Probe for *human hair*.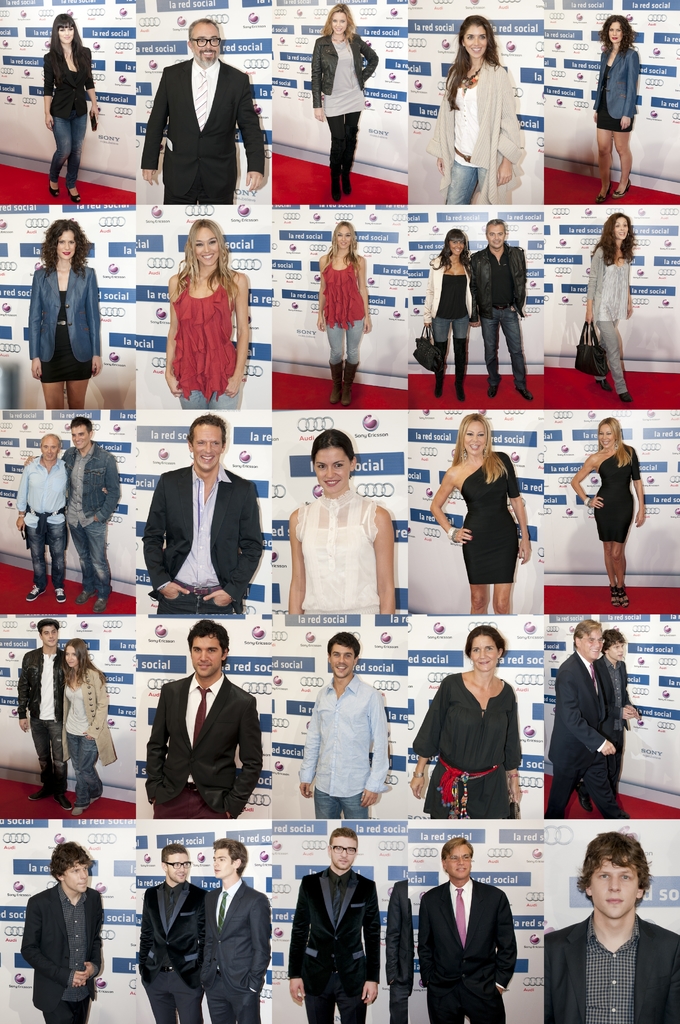
Probe result: 72/416/91/433.
